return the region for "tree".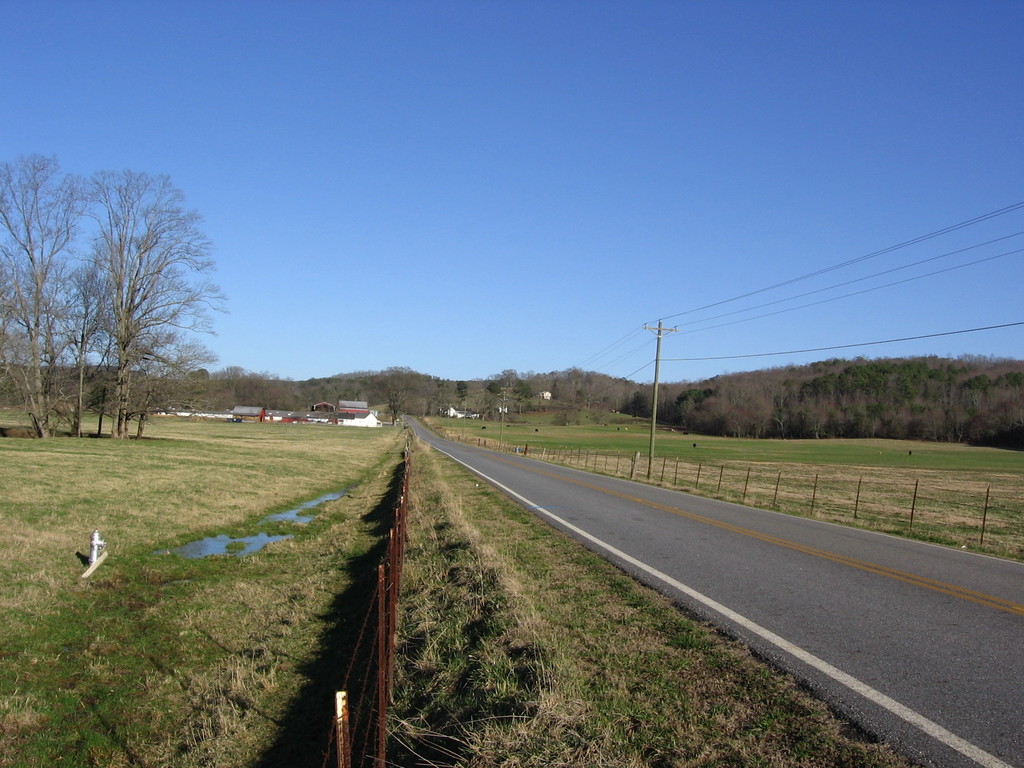
pyautogui.locateOnScreen(0, 156, 113, 436).
